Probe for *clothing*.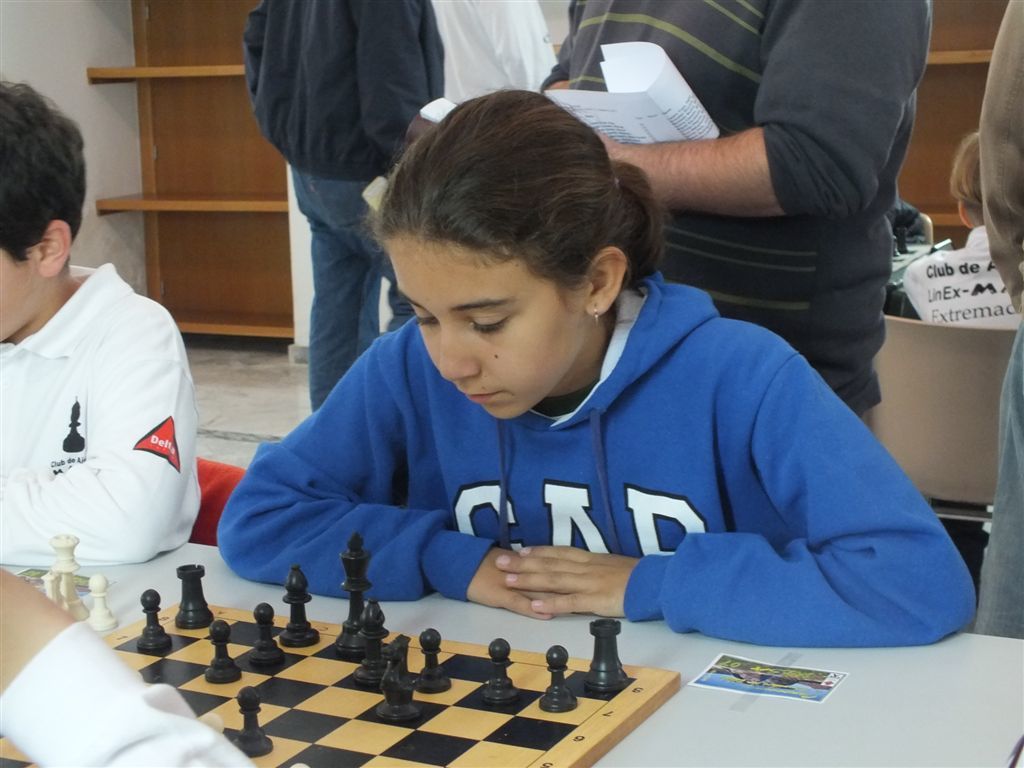
Probe result: 428 0 561 105.
